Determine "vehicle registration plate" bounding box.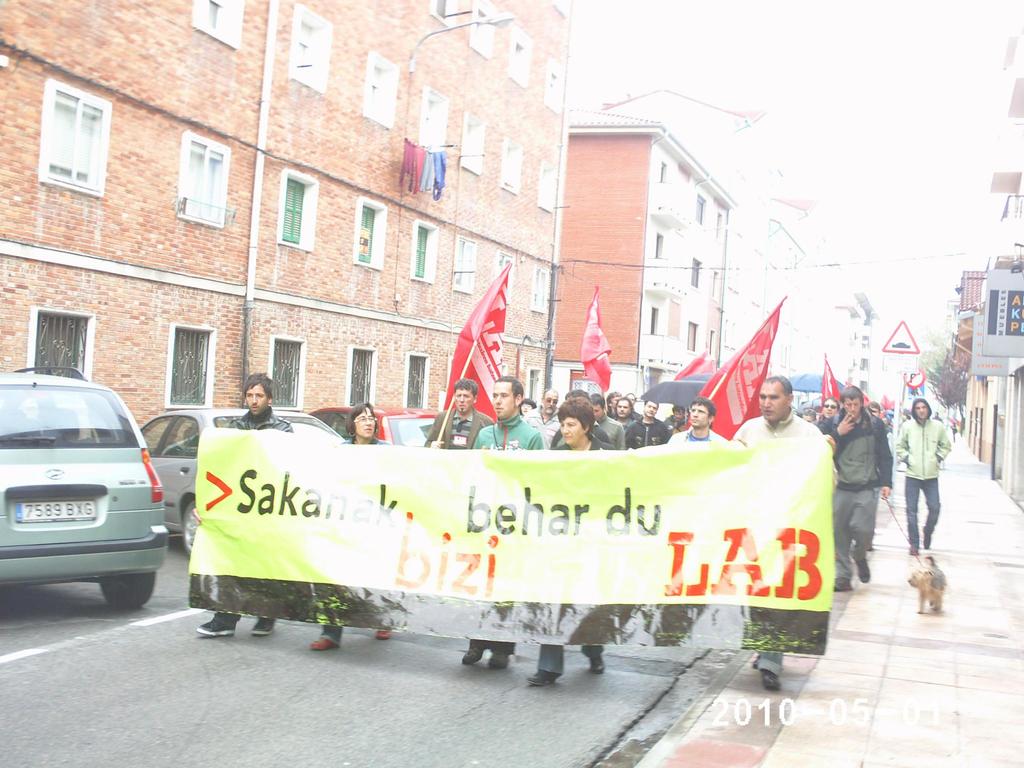
Determined: crop(12, 499, 97, 524).
